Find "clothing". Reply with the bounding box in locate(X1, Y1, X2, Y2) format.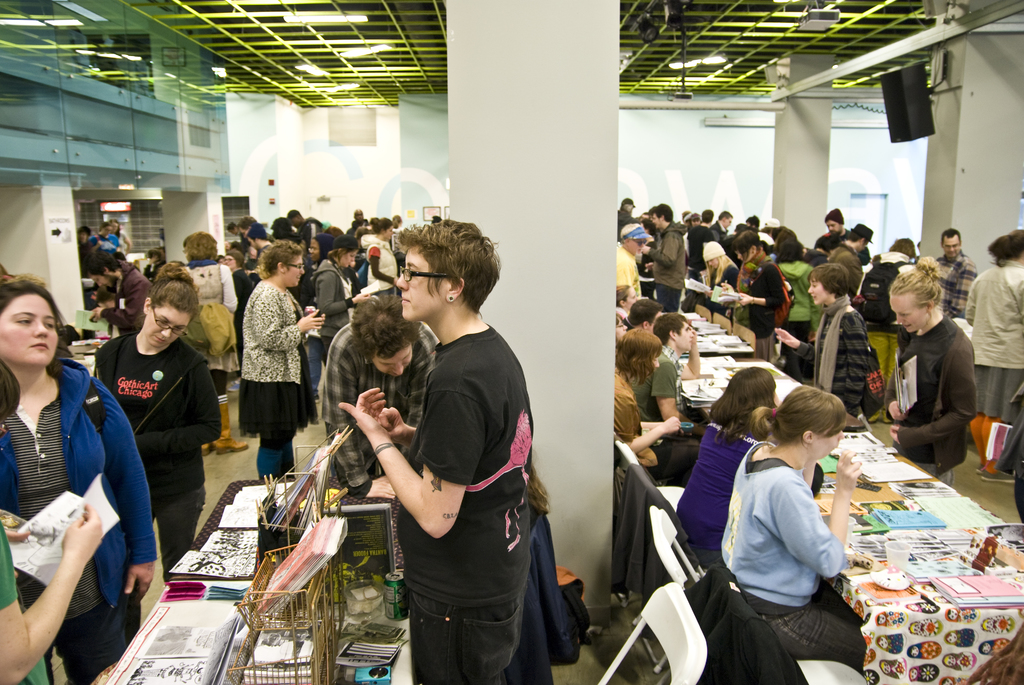
locate(977, 258, 1023, 363).
